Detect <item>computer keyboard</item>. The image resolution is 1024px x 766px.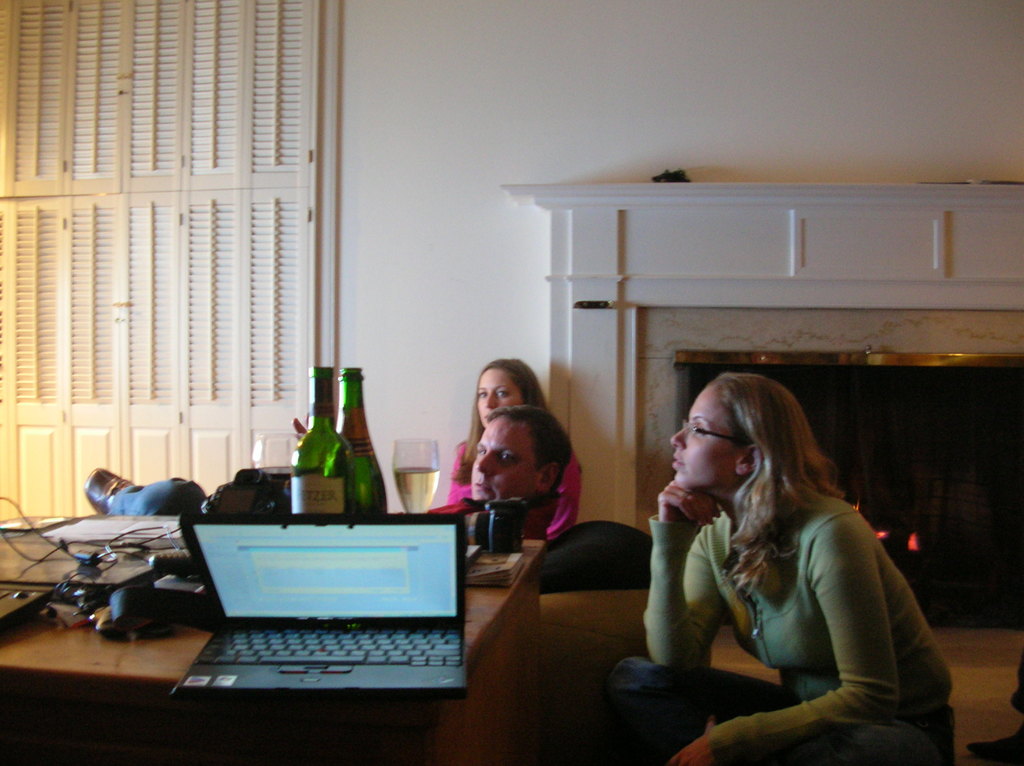
(left=209, top=621, right=459, bottom=664).
